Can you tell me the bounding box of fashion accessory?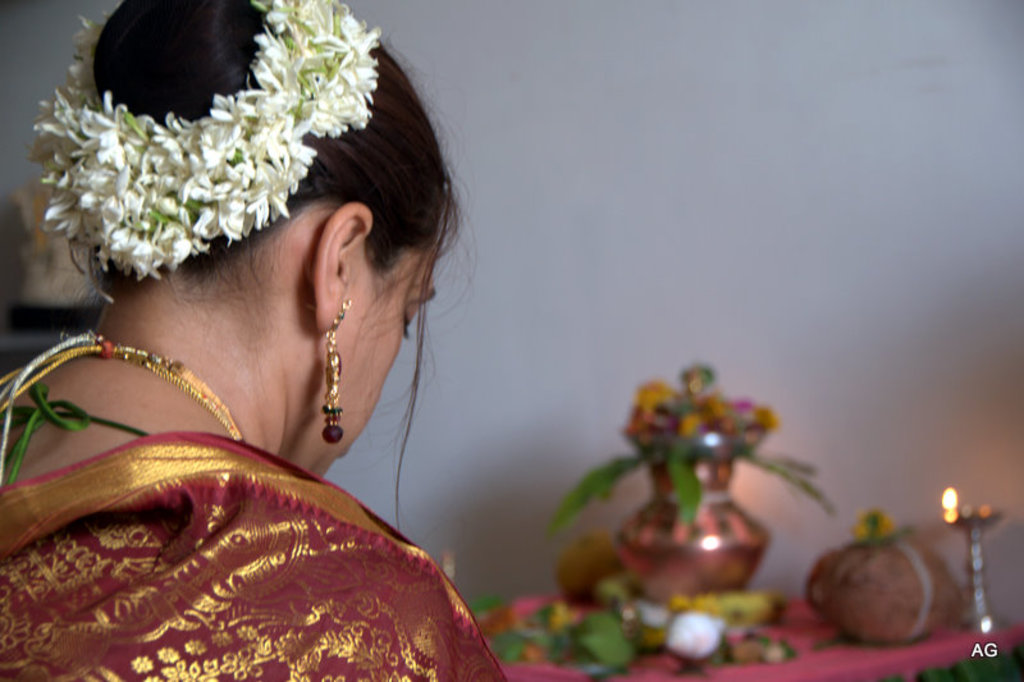
x1=20 y1=0 x2=374 y2=278.
